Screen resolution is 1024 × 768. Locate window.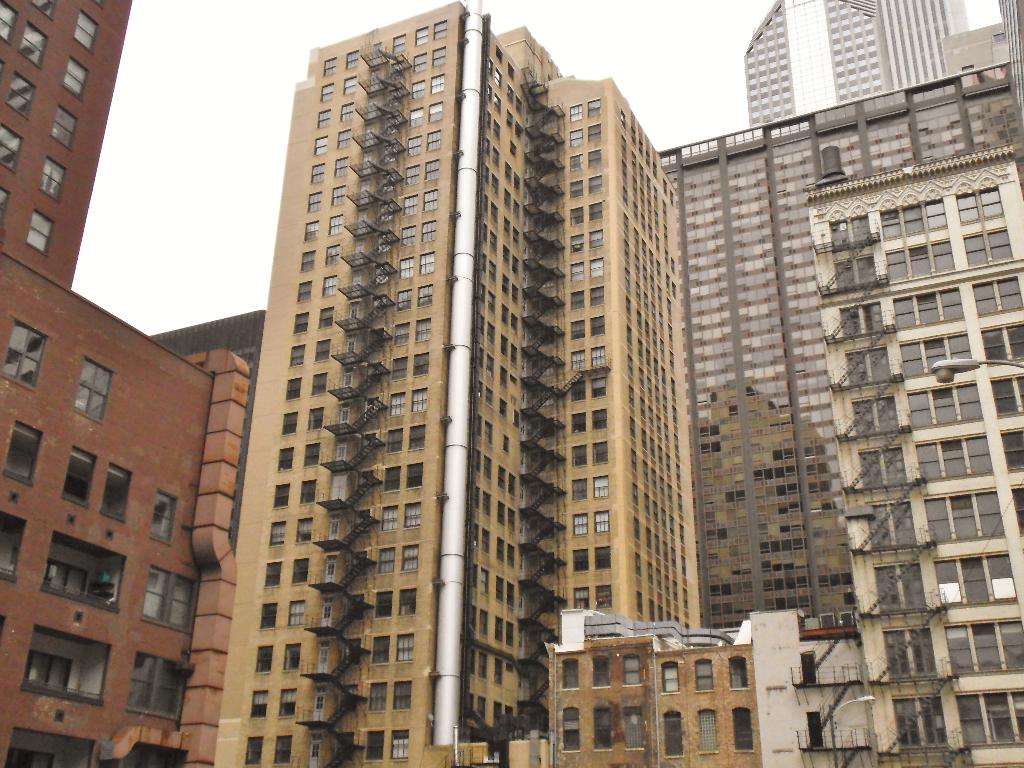
[x1=377, y1=548, x2=398, y2=573].
